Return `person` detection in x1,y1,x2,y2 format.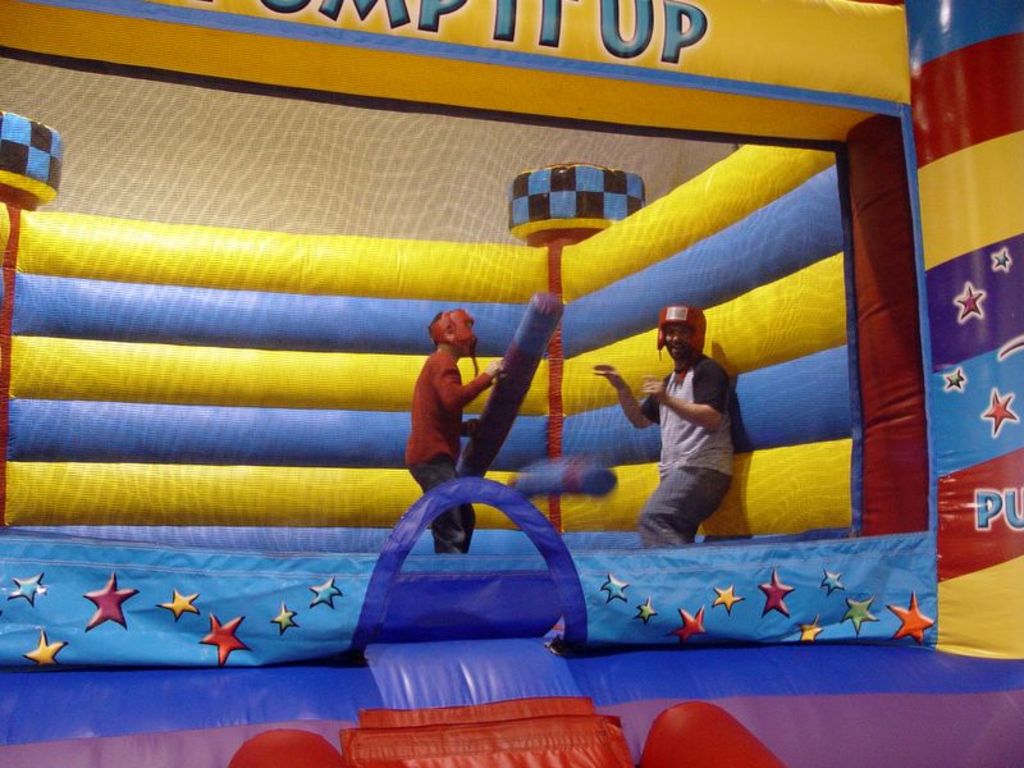
591,302,744,553.
